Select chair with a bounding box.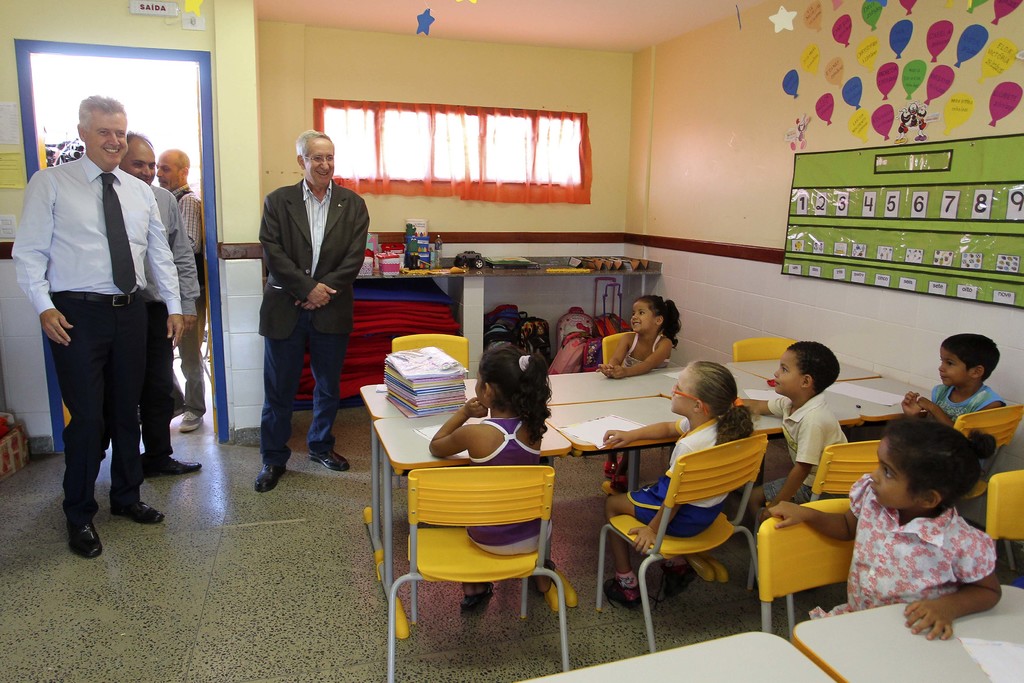
bbox(753, 495, 859, 643).
